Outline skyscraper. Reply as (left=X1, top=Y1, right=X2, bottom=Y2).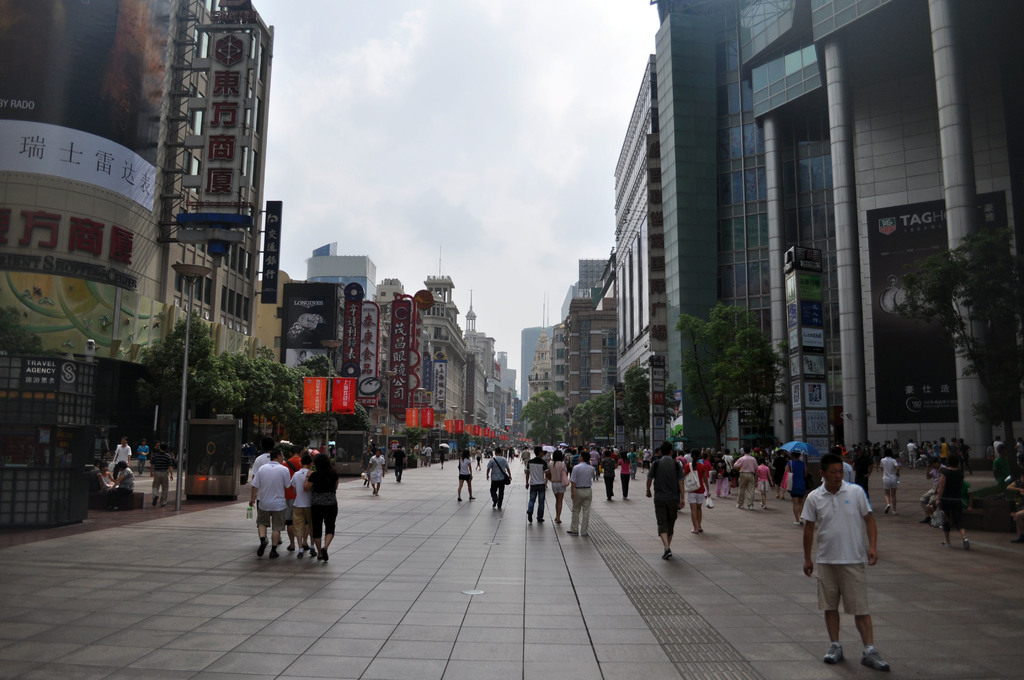
(left=0, top=0, right=268, bottom=391).
